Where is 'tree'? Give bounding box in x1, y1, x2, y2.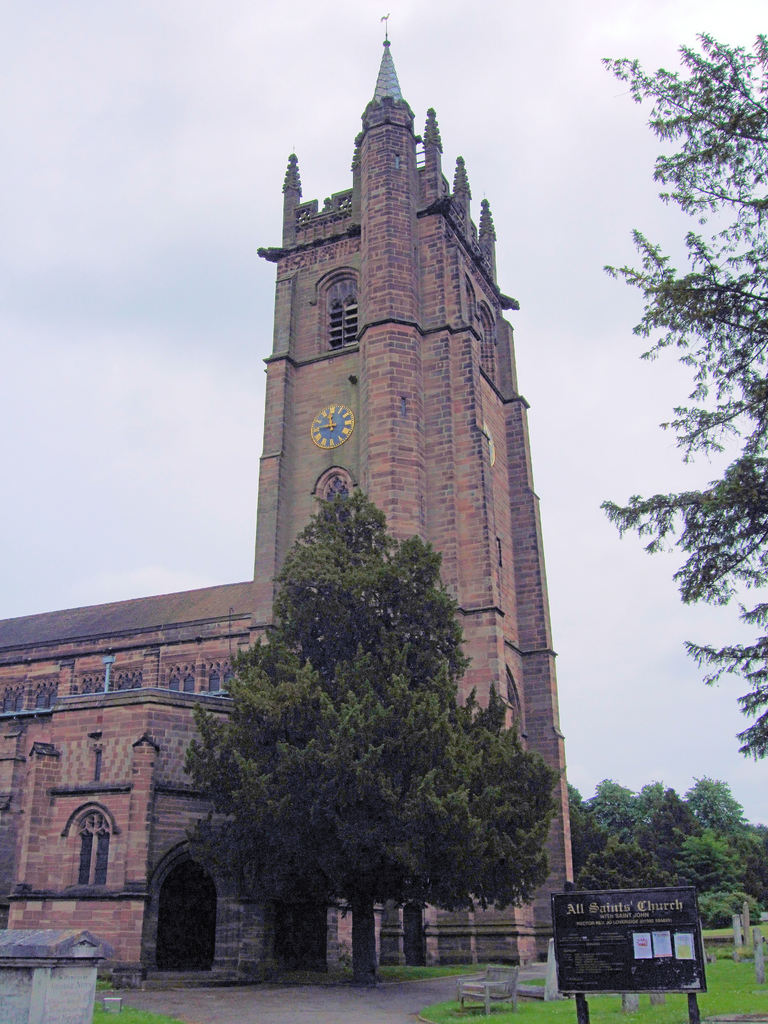
565, 779, 612, 898.
